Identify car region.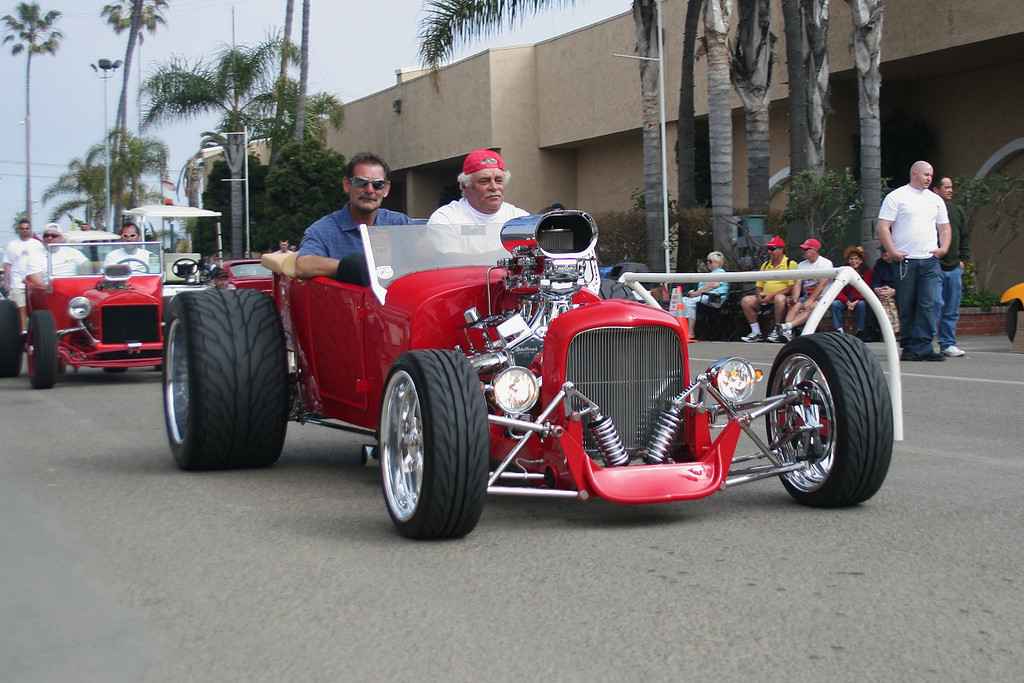
Region: box(213, 259, 284, 316).
